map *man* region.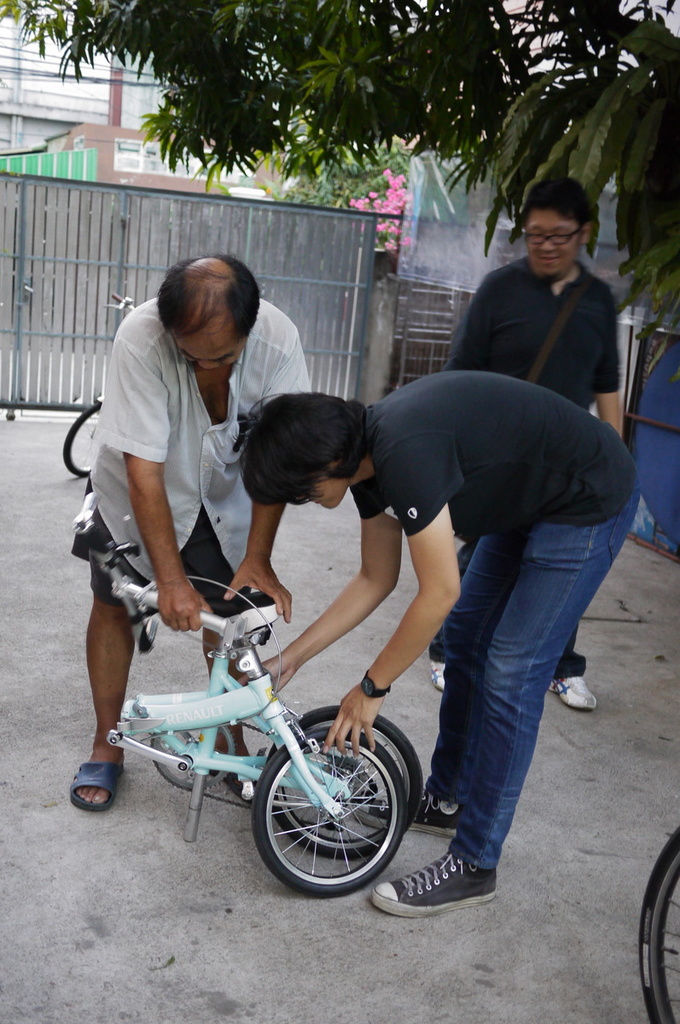
Mapped to detection(63, 250, 315, 815).
